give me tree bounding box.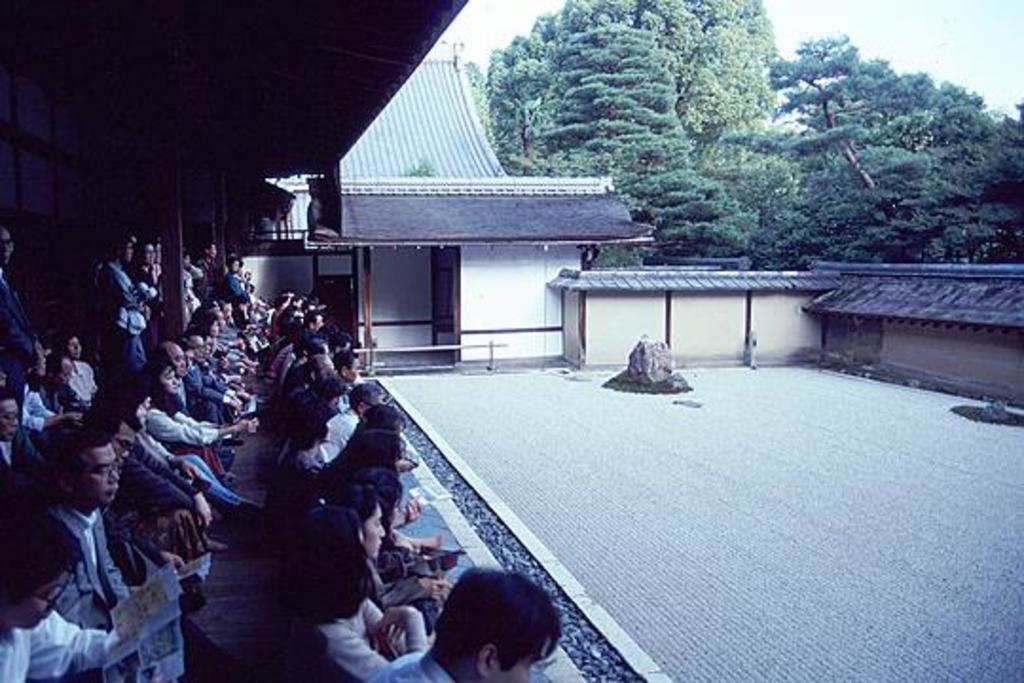
[448, 11, 821, 224].
